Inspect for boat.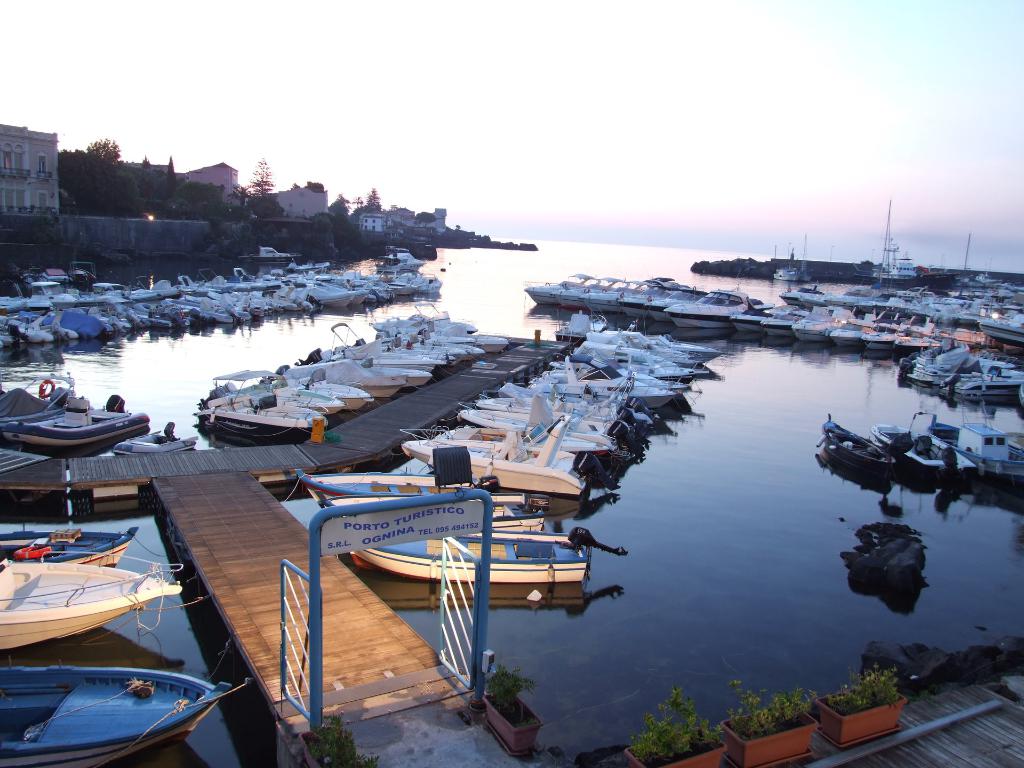
Inspection: pyautogui.locateOnScreen(929, 419, 1023, 491).
